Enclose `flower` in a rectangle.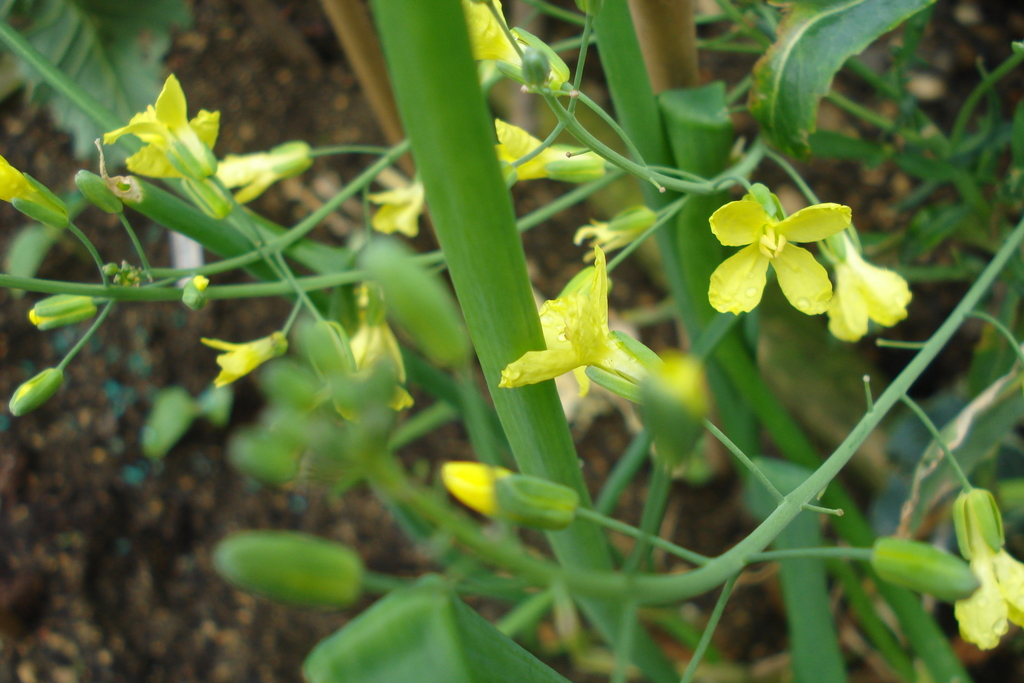
box=[104, 73, 210, 173].
